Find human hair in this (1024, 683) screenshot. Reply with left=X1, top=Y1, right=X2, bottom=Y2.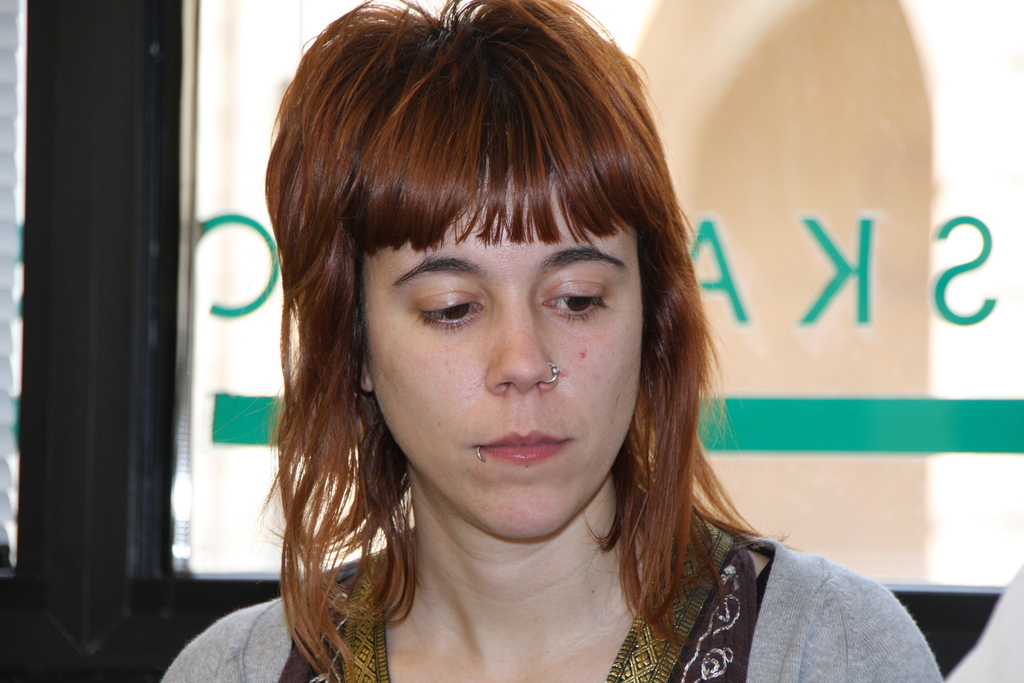
left=250, top=0, right=778, bottom=682.
